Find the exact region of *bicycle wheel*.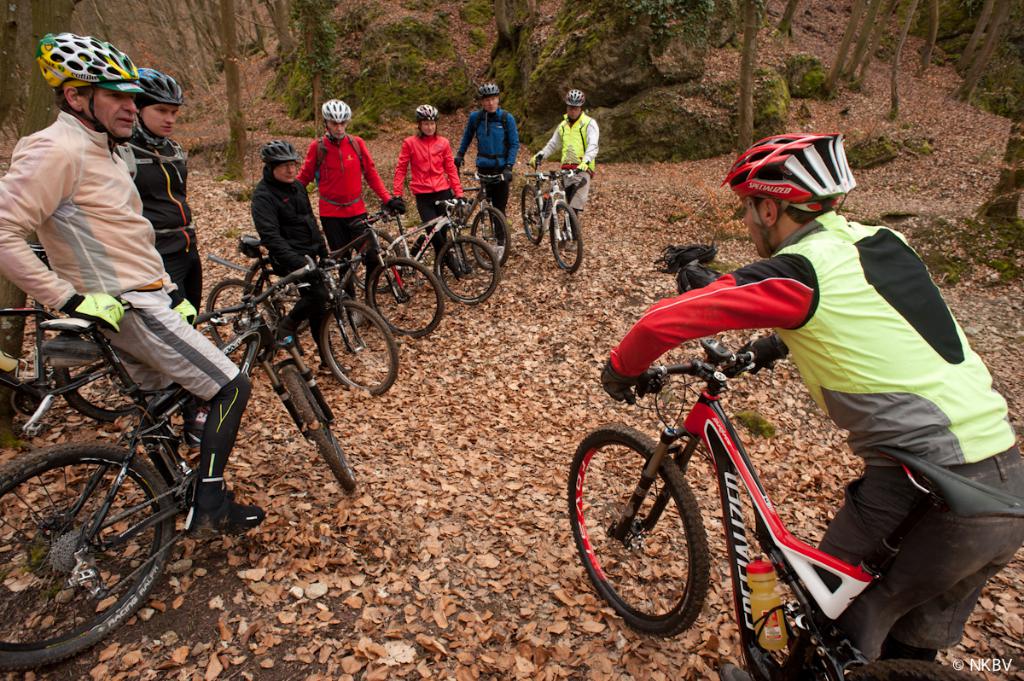
Exact region: 570:422:710:642.
